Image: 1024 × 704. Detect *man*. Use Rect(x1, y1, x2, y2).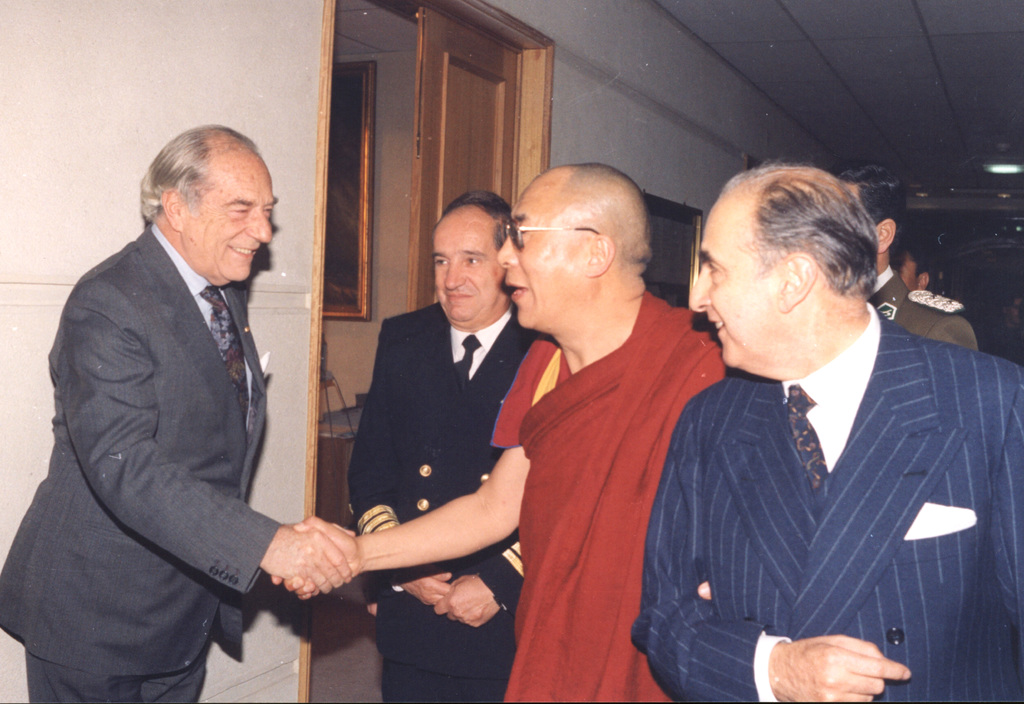
Rect(266, 157, 737, 703).
